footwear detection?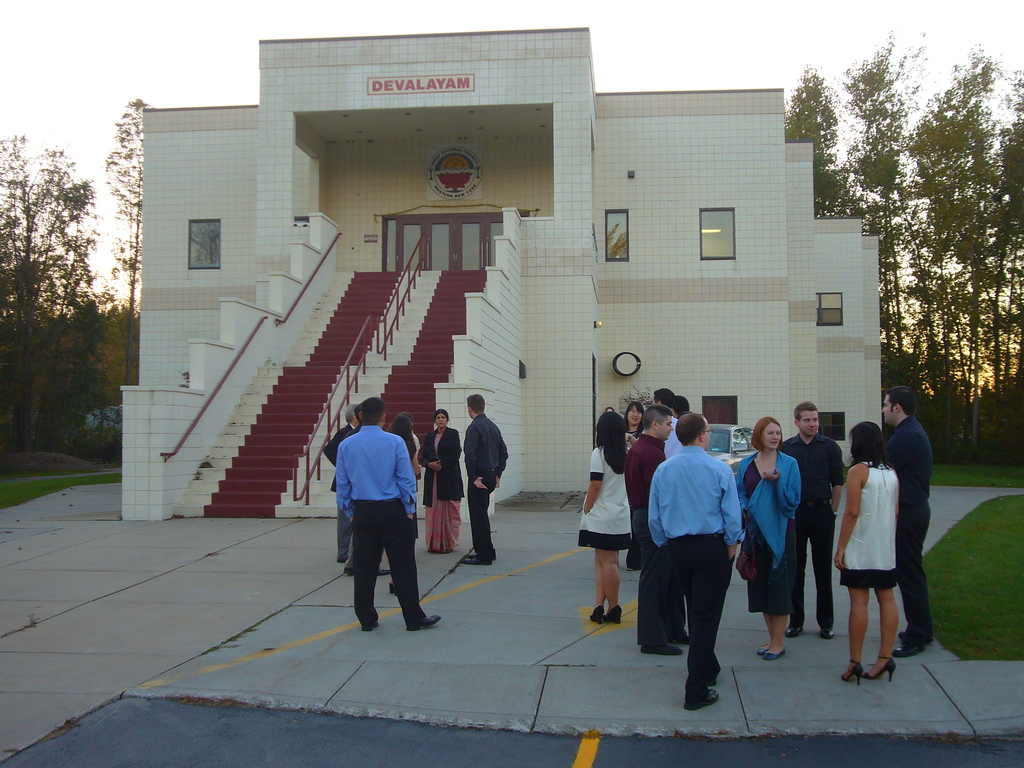
(638,641,682,657)
